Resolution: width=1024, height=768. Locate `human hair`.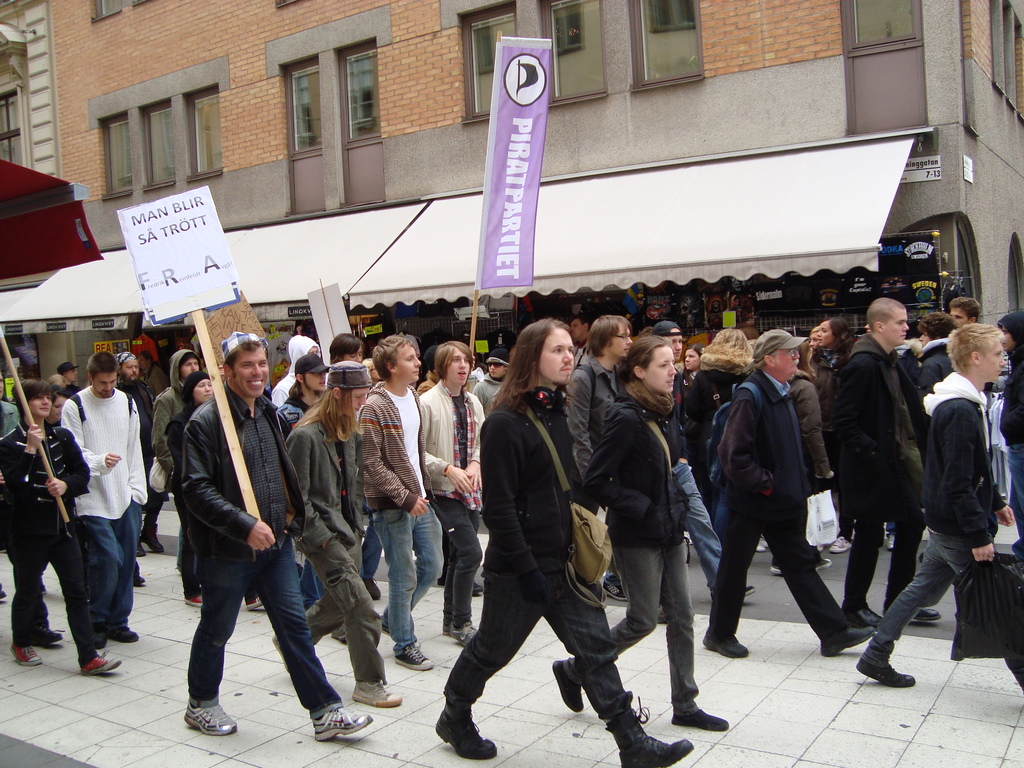
(left=87, top=349, right=122, bottom=378).
